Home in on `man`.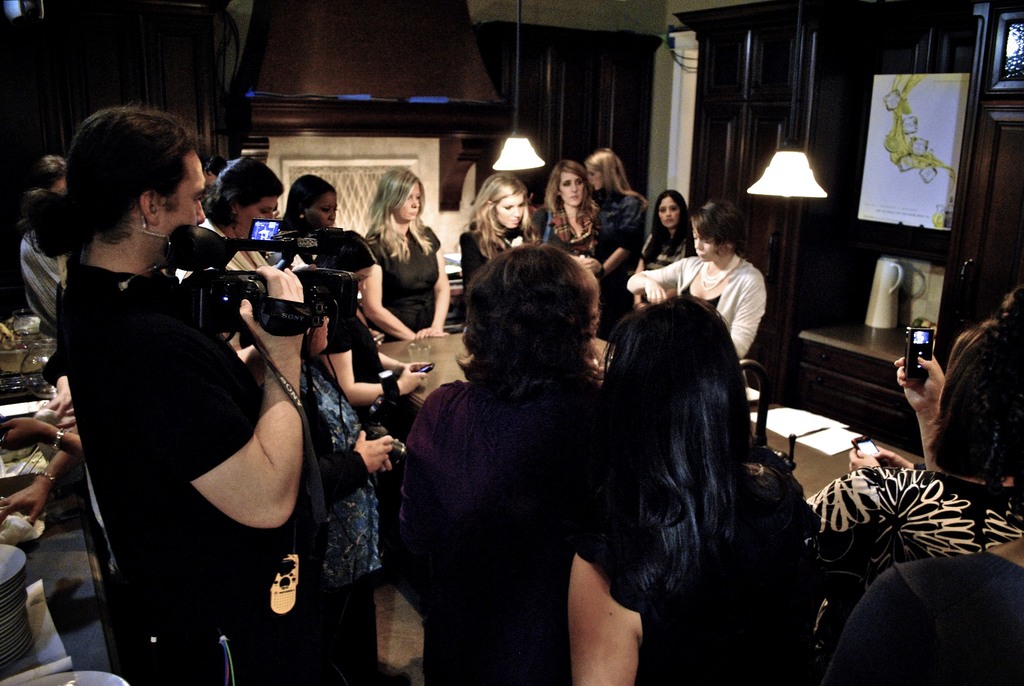
Homed in at 22 104 300 685.
